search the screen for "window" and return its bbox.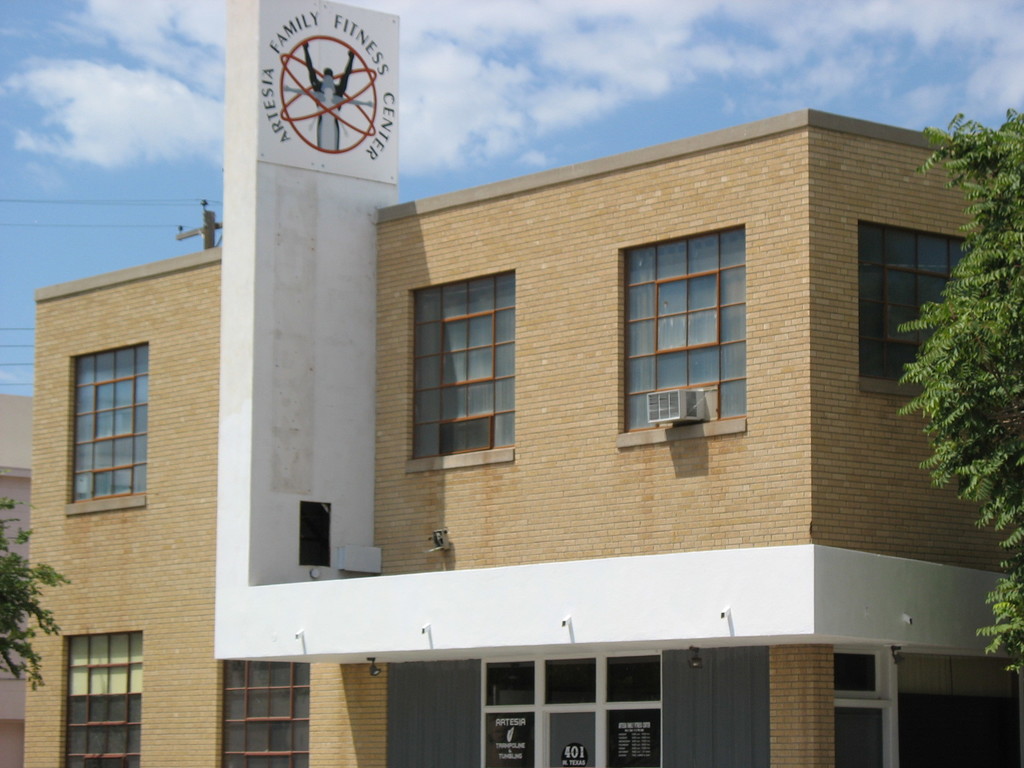
Found: (854, 220, 980, 399).
